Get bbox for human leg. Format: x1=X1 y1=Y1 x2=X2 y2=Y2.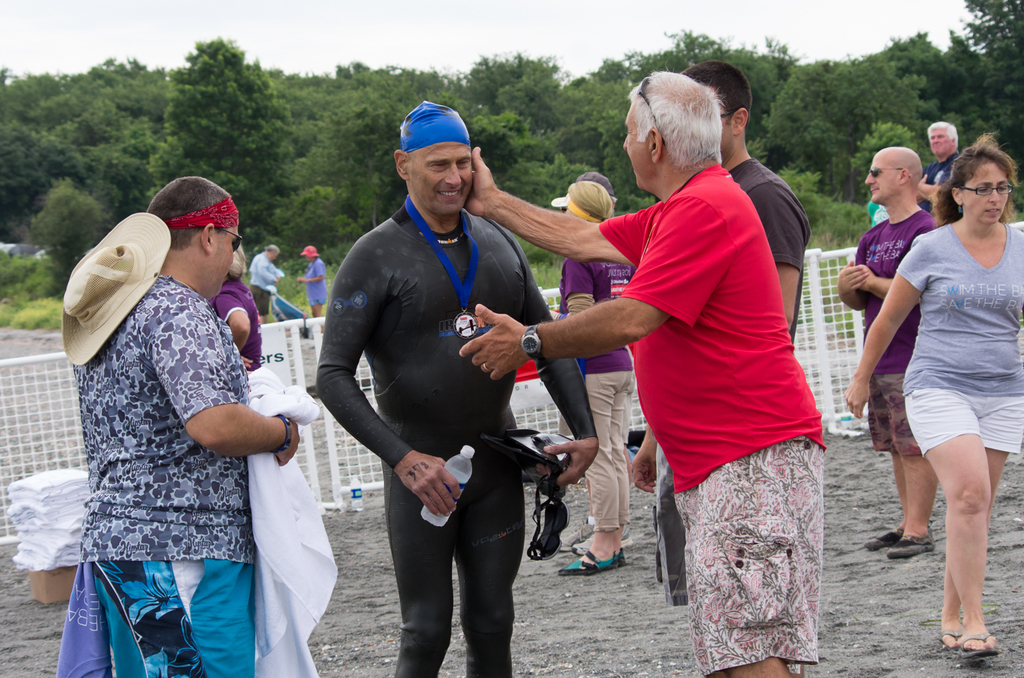
x1=897 y1=372 x2=937 y2=560.
